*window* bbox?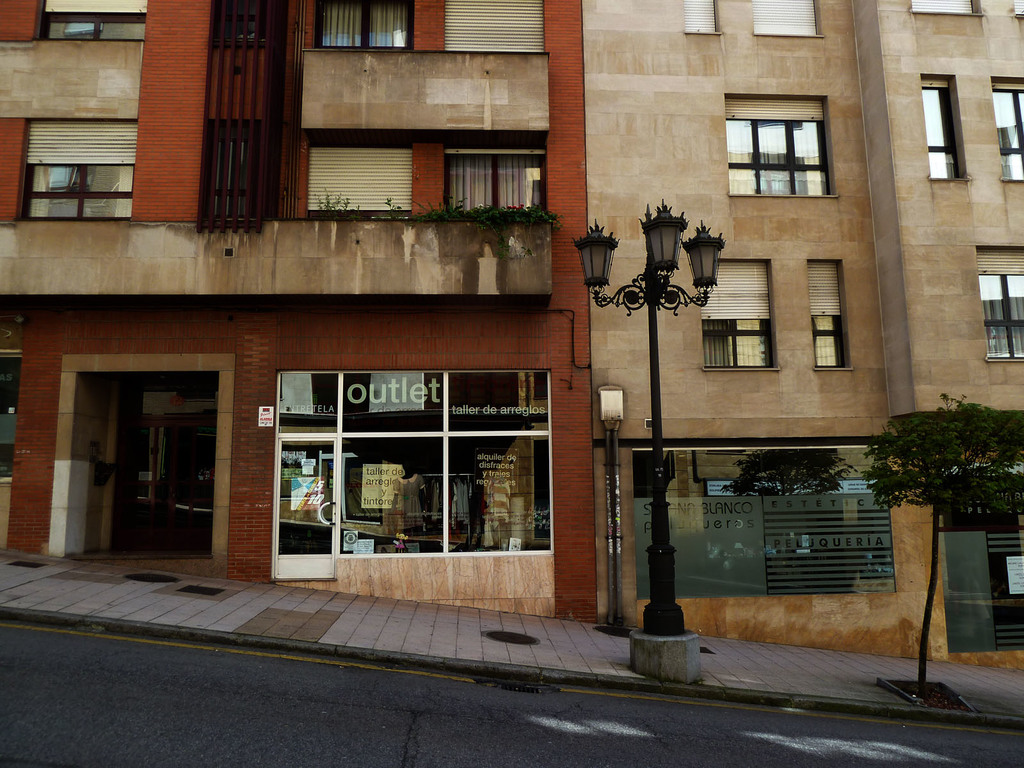
Rect(333, 438, 550, 556)
